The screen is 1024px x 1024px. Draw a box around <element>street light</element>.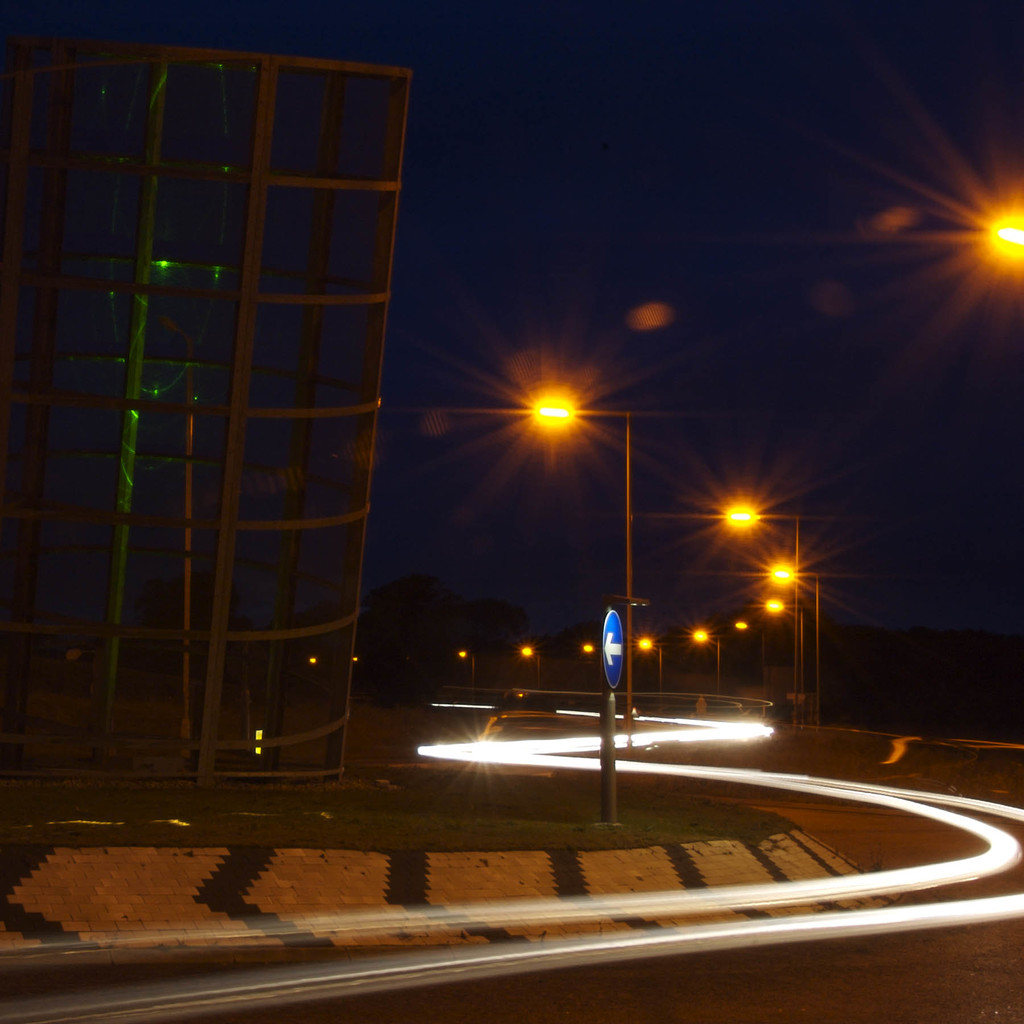
Rect(522, 648, 545, 688).
